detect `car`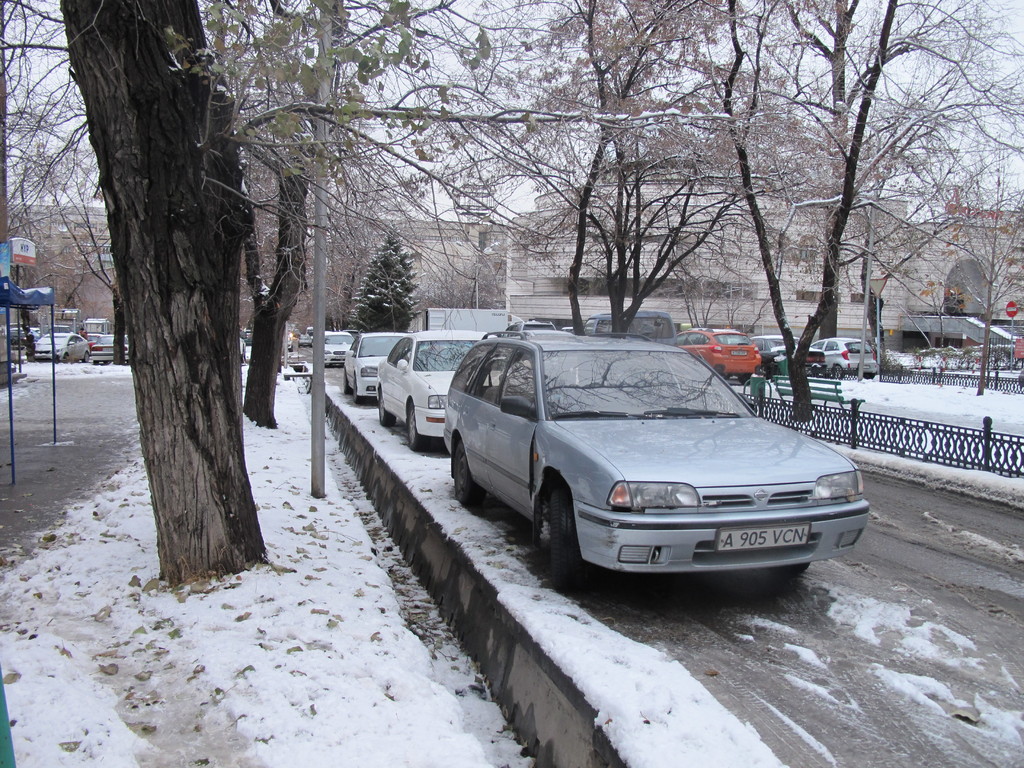
pyautogui.locateOnScreen(321, 329, 357, 362)
